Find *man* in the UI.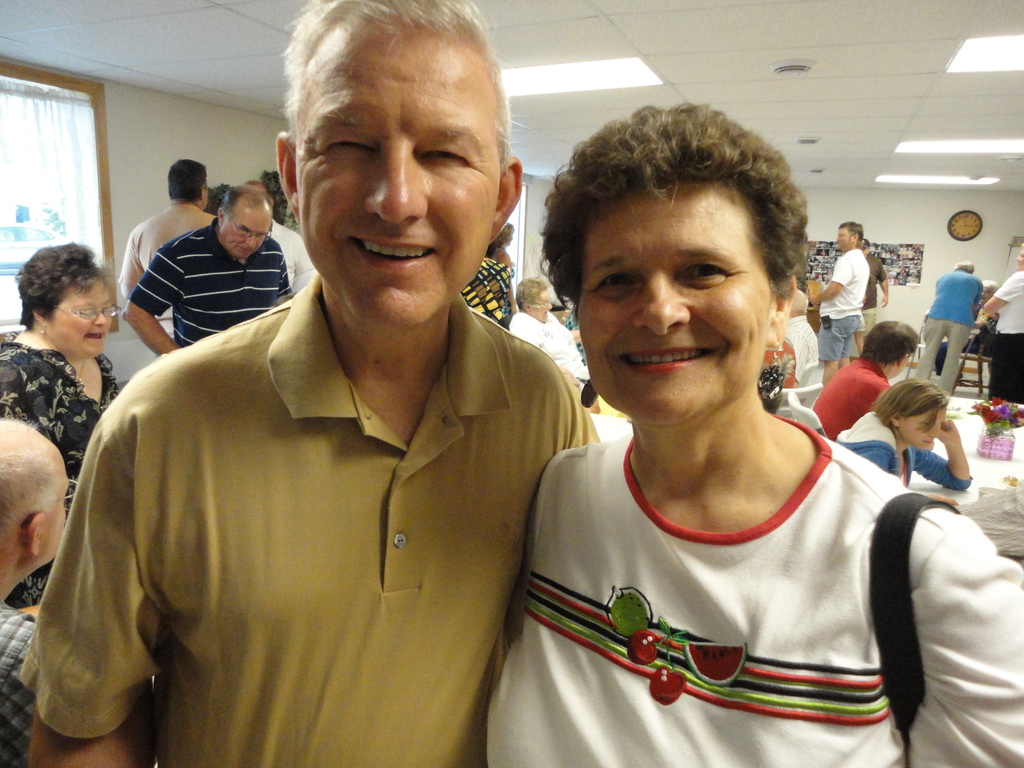
UI element at rect(854, 241, 890, 346).
